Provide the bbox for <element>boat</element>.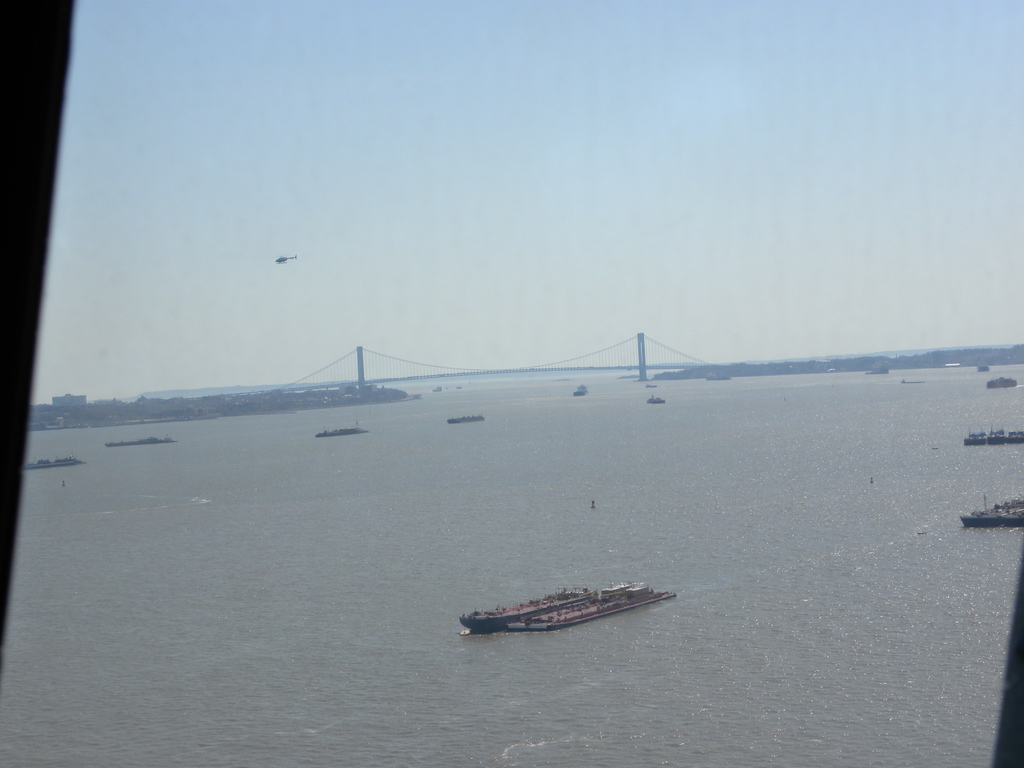
[981, 376, 1014, 389].
